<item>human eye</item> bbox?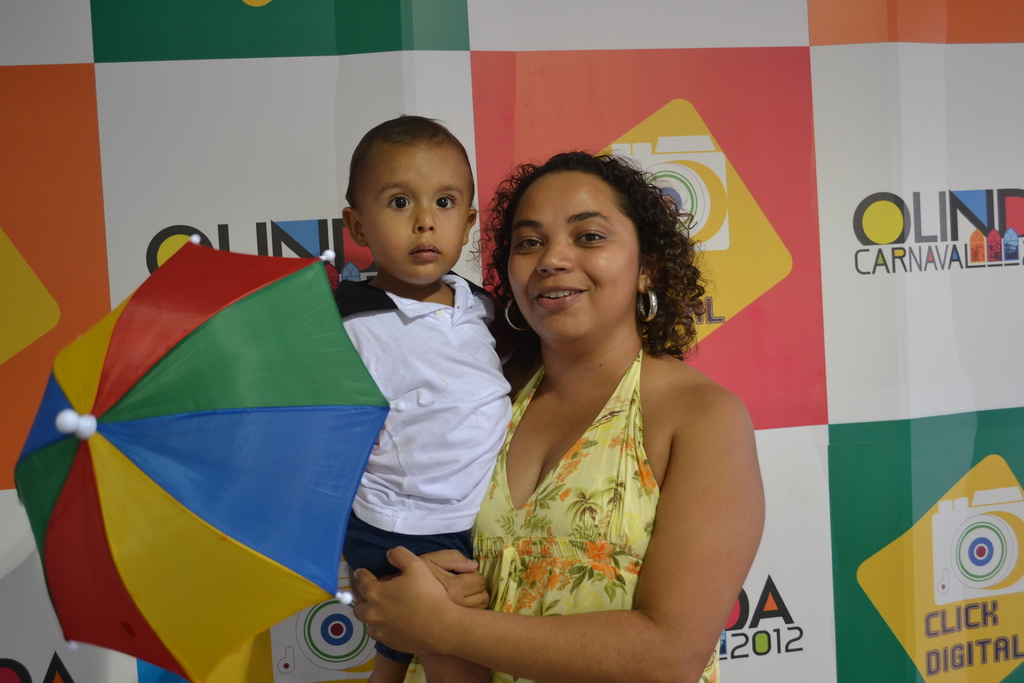
(385,191,412,211)
